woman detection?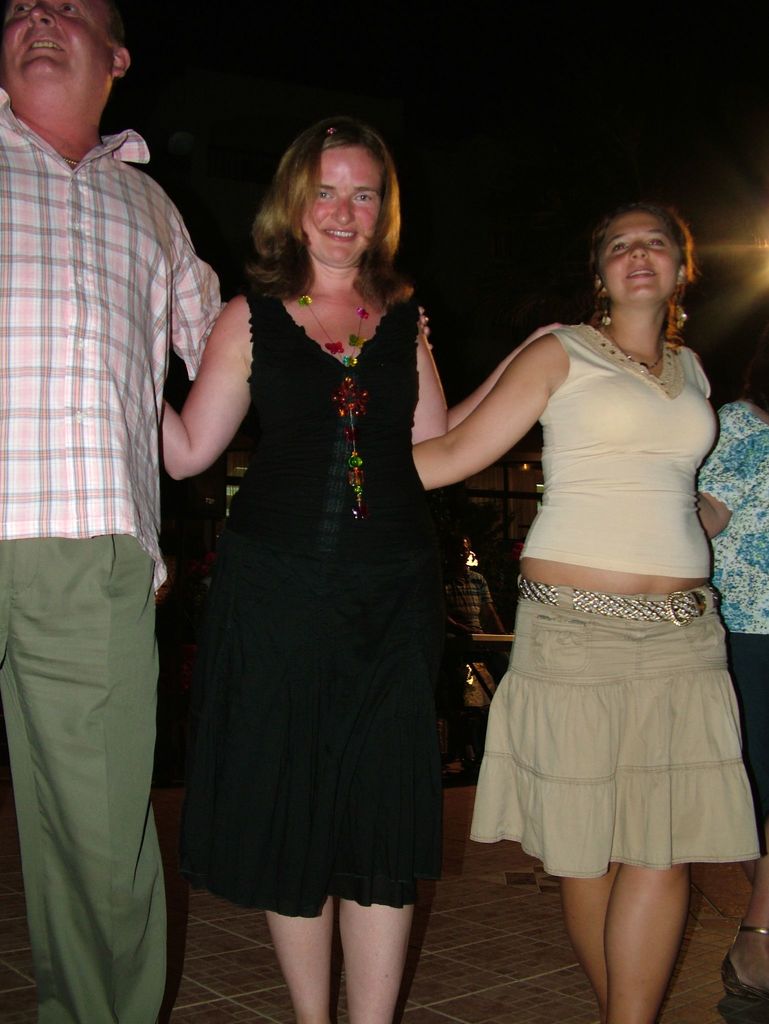
[159, 138, 516, 965]
